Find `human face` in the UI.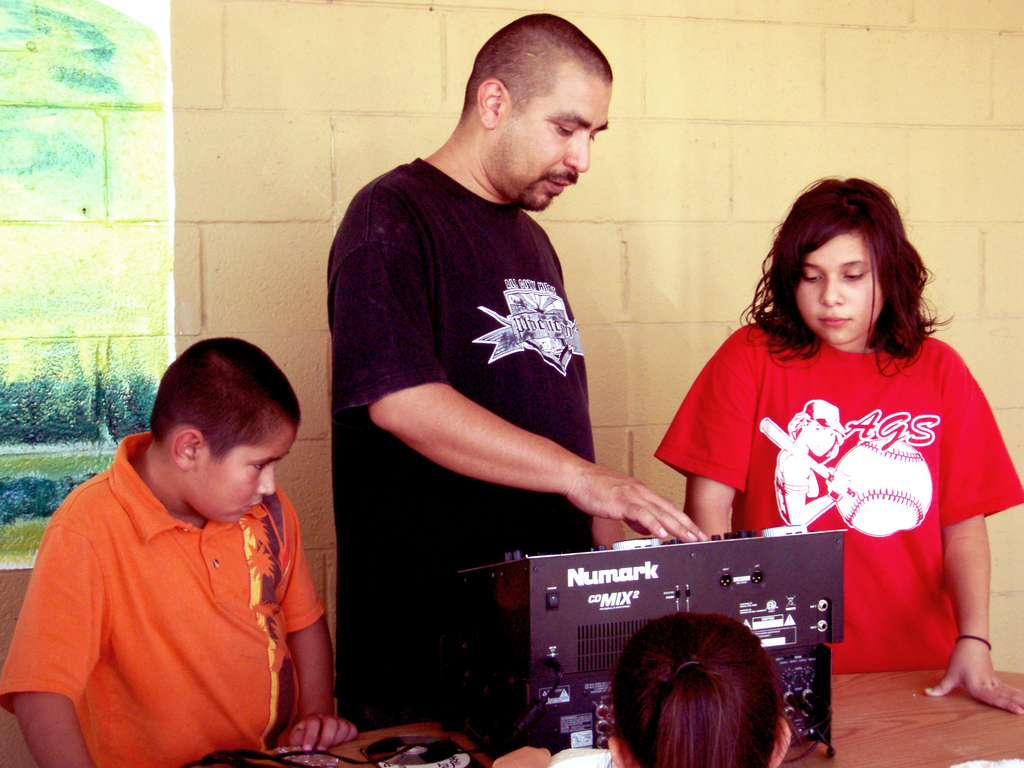
UI element at <bbox>490, 81, 608, 212</bbox>.
